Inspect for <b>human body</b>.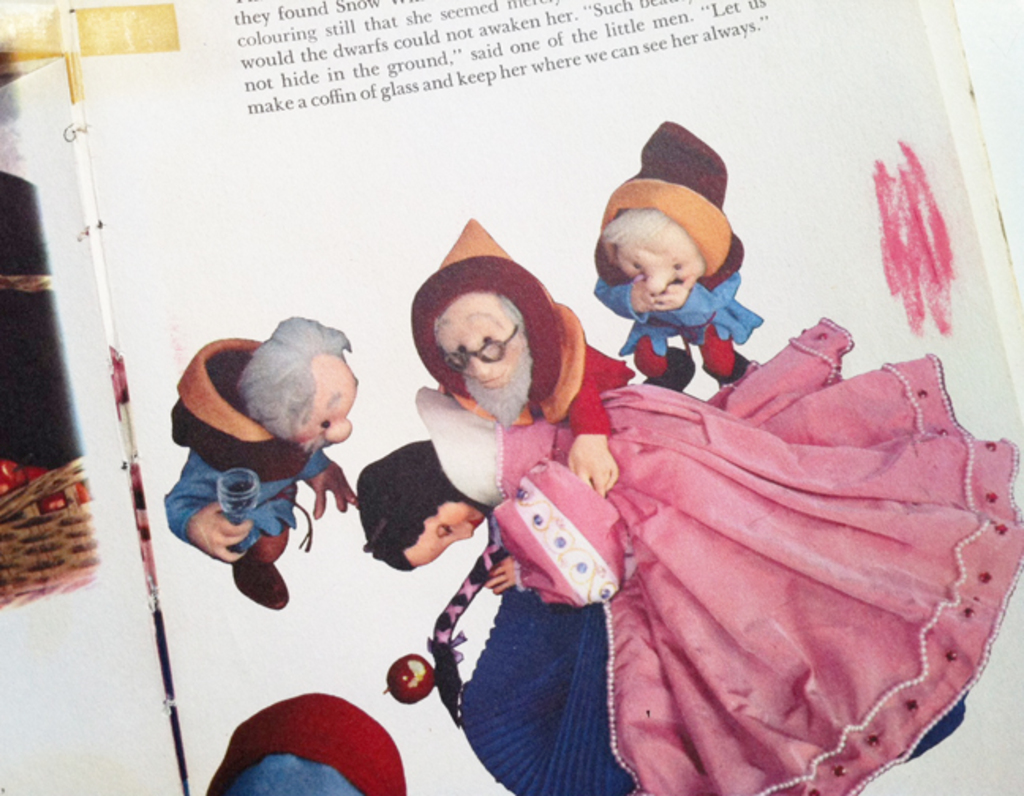
Inspection: [x1=156, y1=316, x2=371, y2=611].
